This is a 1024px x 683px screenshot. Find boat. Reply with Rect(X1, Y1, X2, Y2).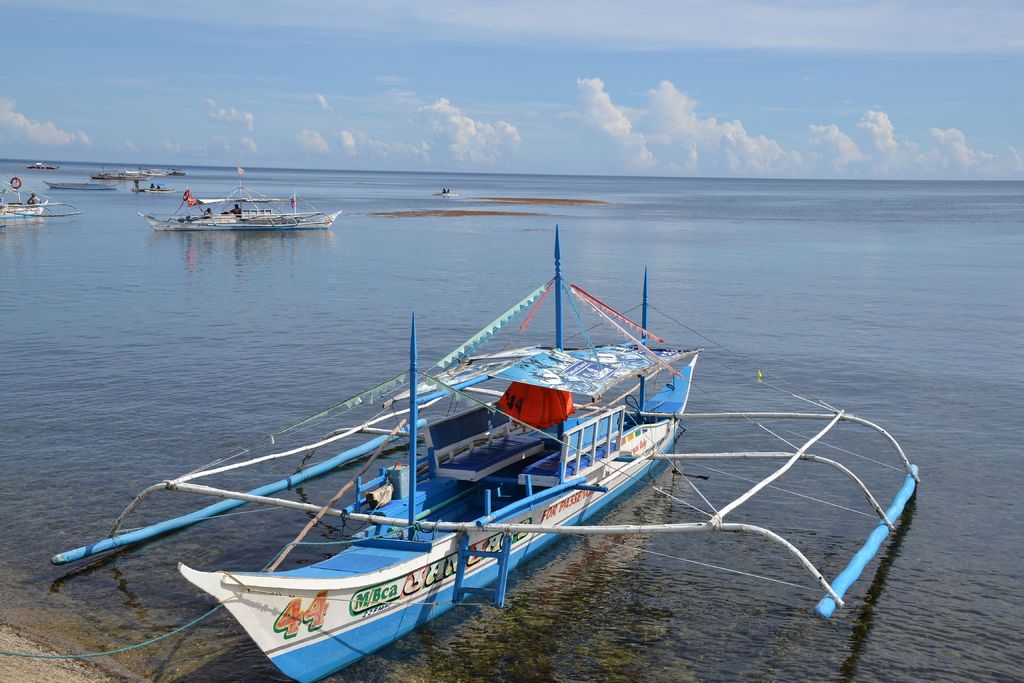
Rect(132, 176, 178, 195).
